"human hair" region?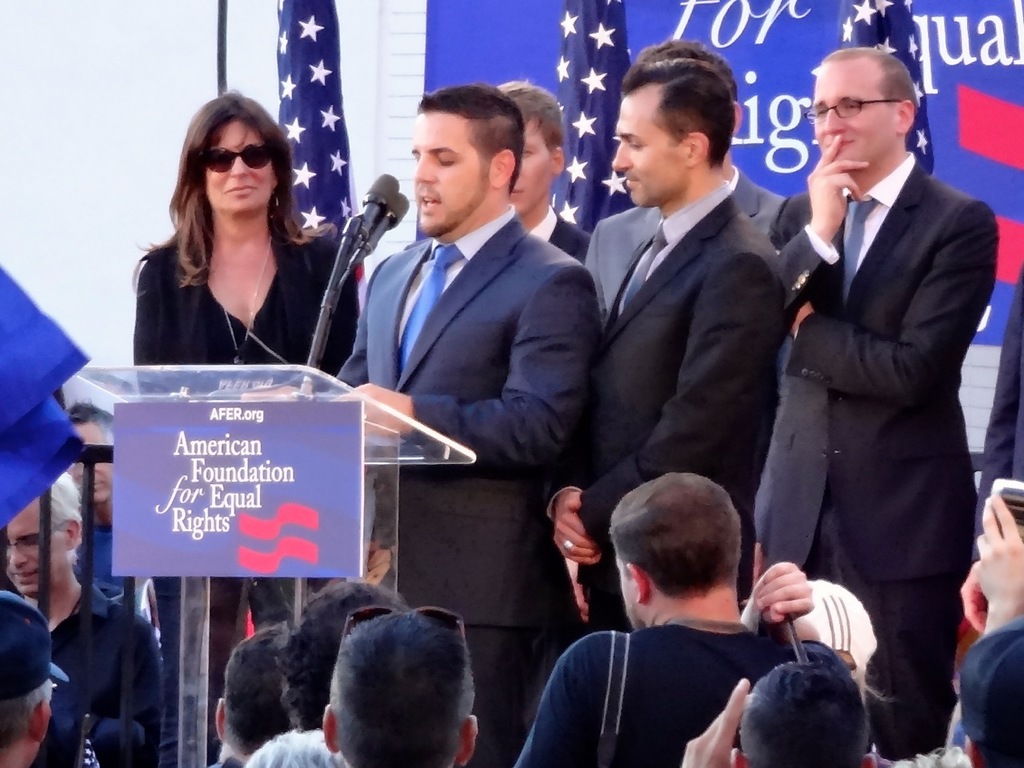
[0, 678, 54, 752]
